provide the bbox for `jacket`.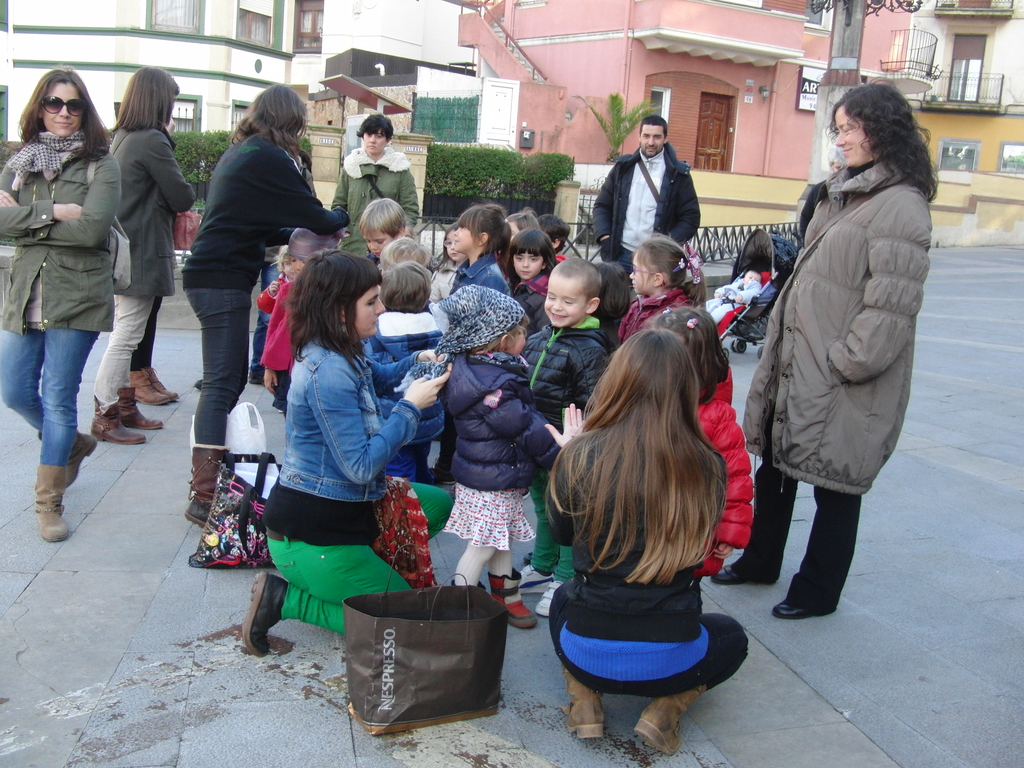
region(181, 124, 354, 295).
